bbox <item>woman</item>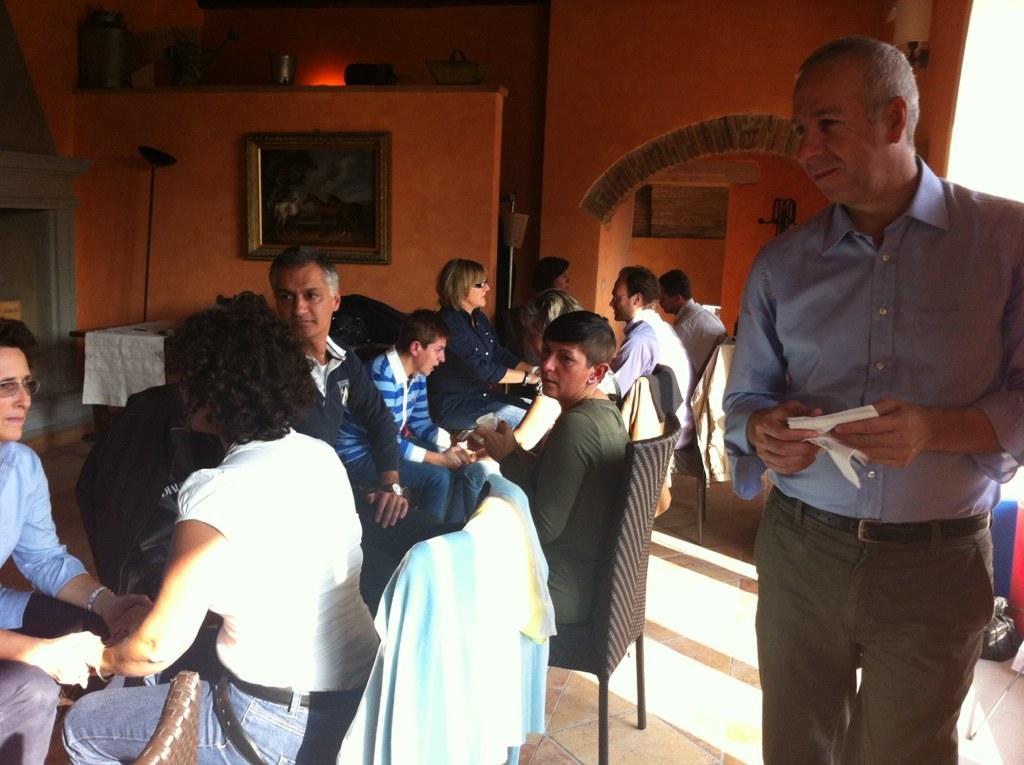
{"x1": 460, "y1": 312, "x2": 632, "y2": 640}
